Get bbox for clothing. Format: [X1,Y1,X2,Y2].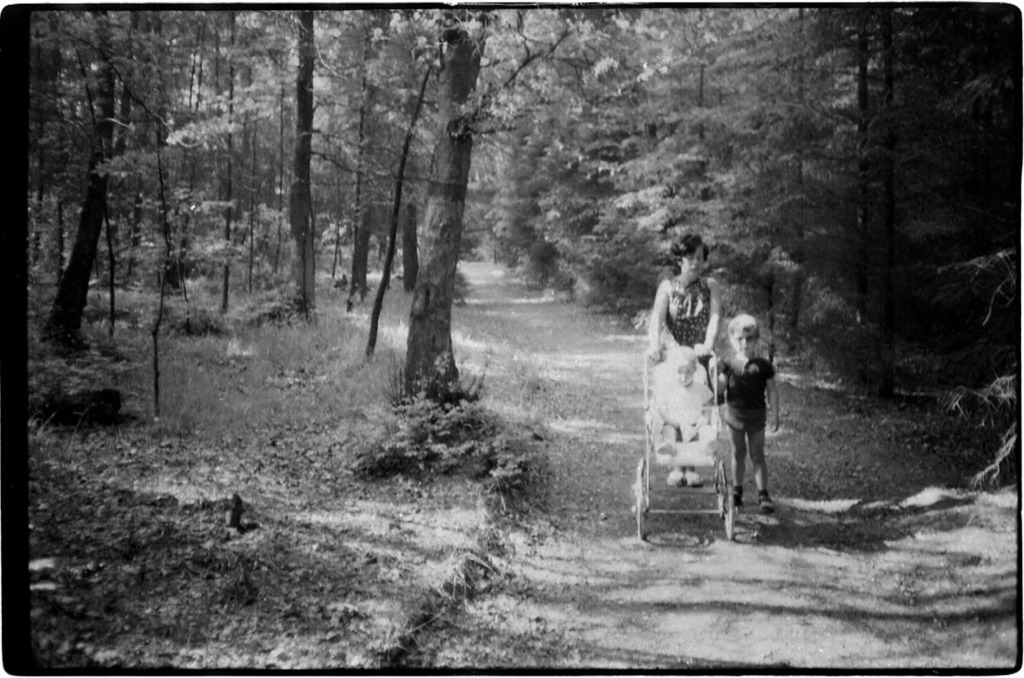
[712,355,777,433].
